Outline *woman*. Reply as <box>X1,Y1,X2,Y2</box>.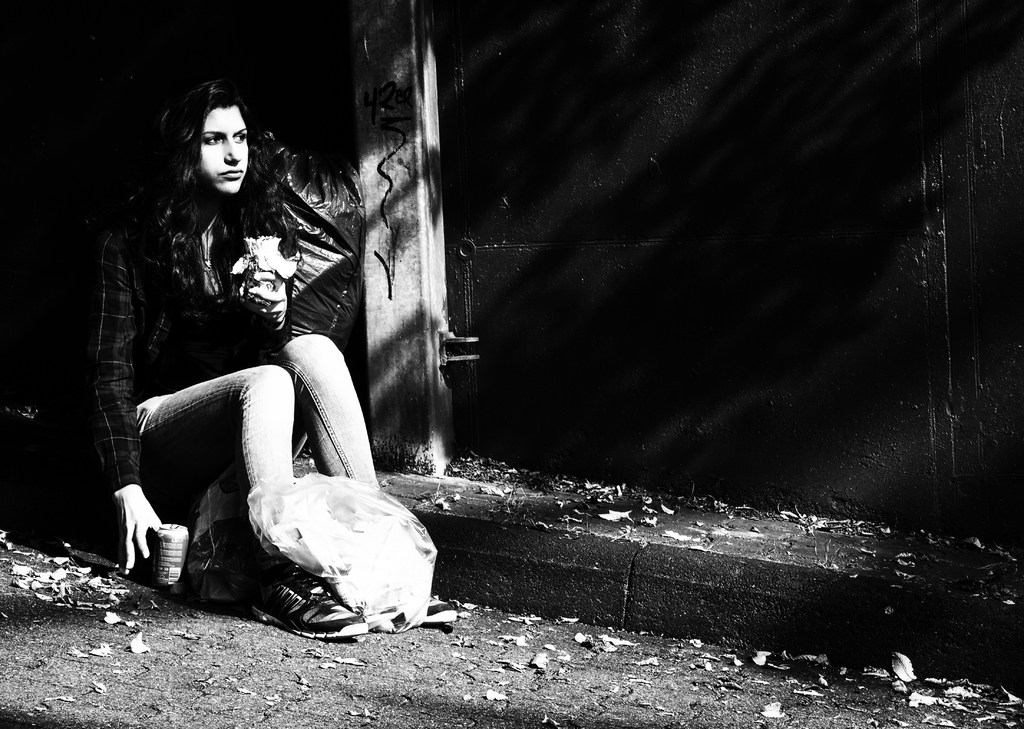
<box>111,28,396,668</box>.
